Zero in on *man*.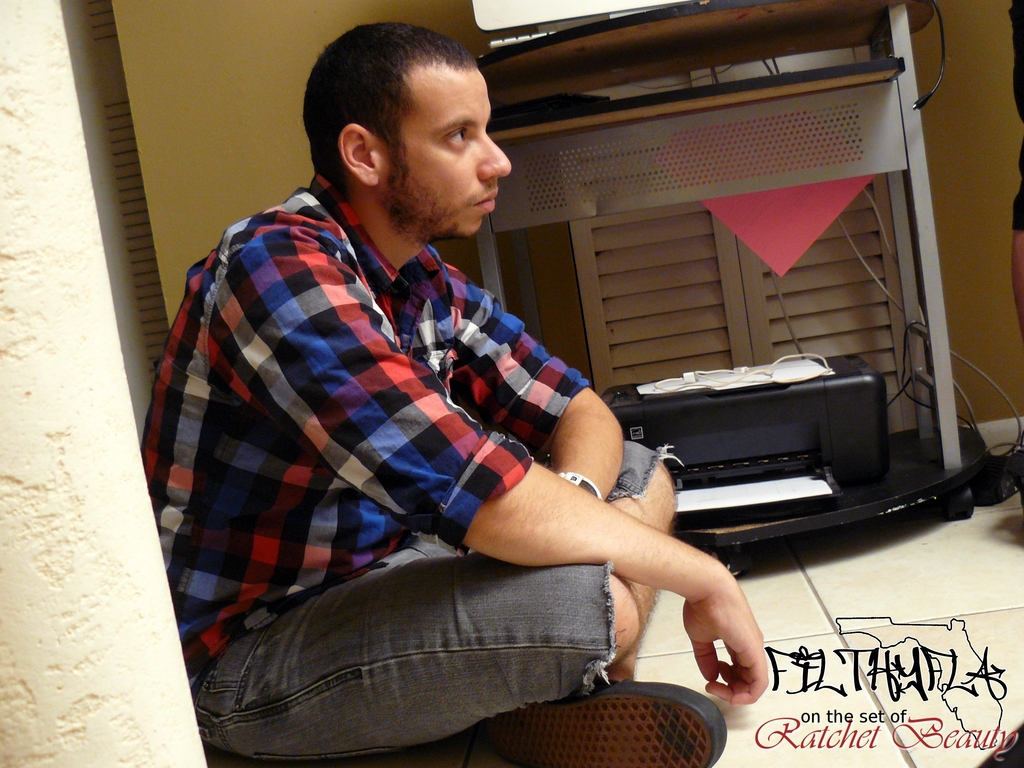
Zeroed in: [left=134, top=40, right=744, bottom=737].
